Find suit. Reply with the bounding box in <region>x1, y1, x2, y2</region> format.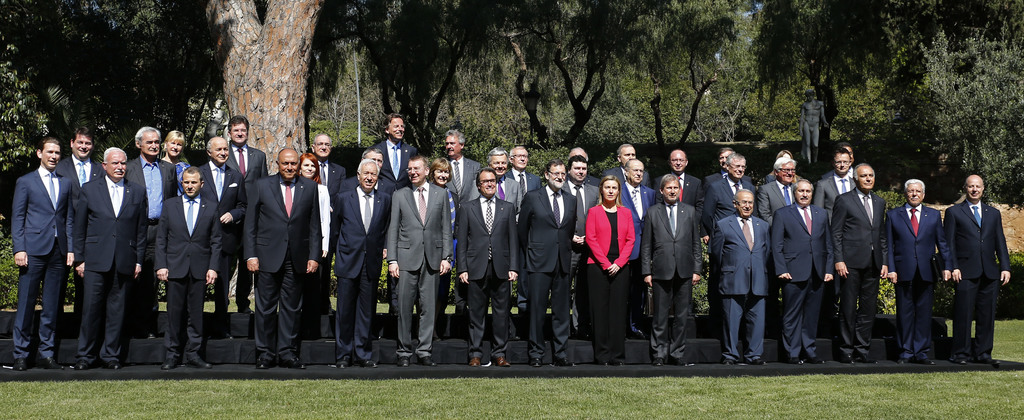
<region>565, 177, 605, 274</region>.
